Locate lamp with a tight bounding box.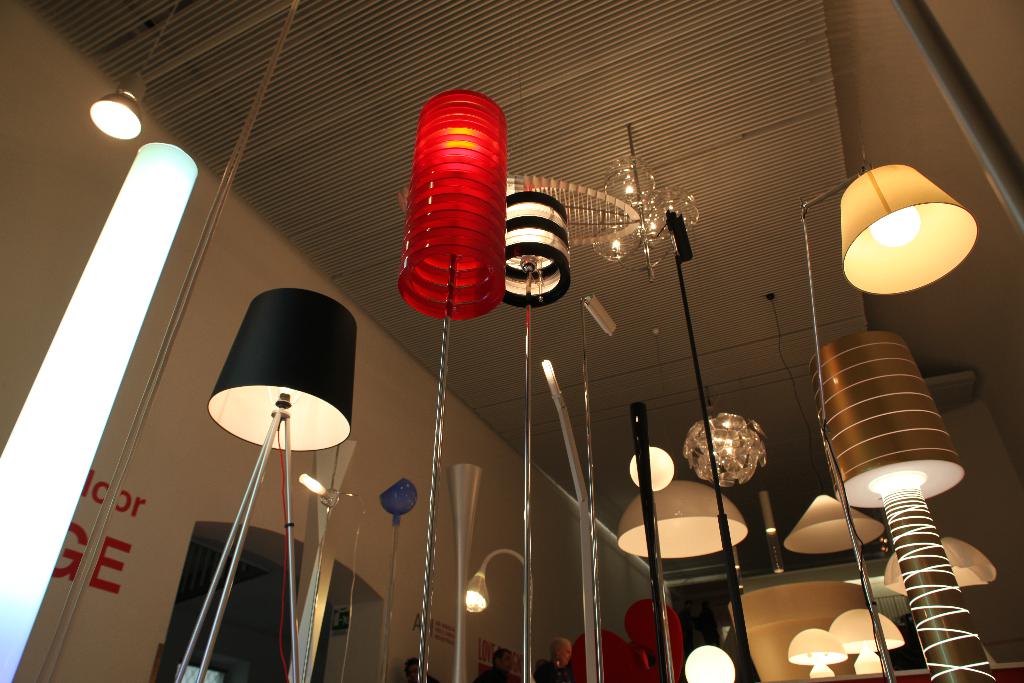
(left=397, top=68, right=634, bottom=247).
